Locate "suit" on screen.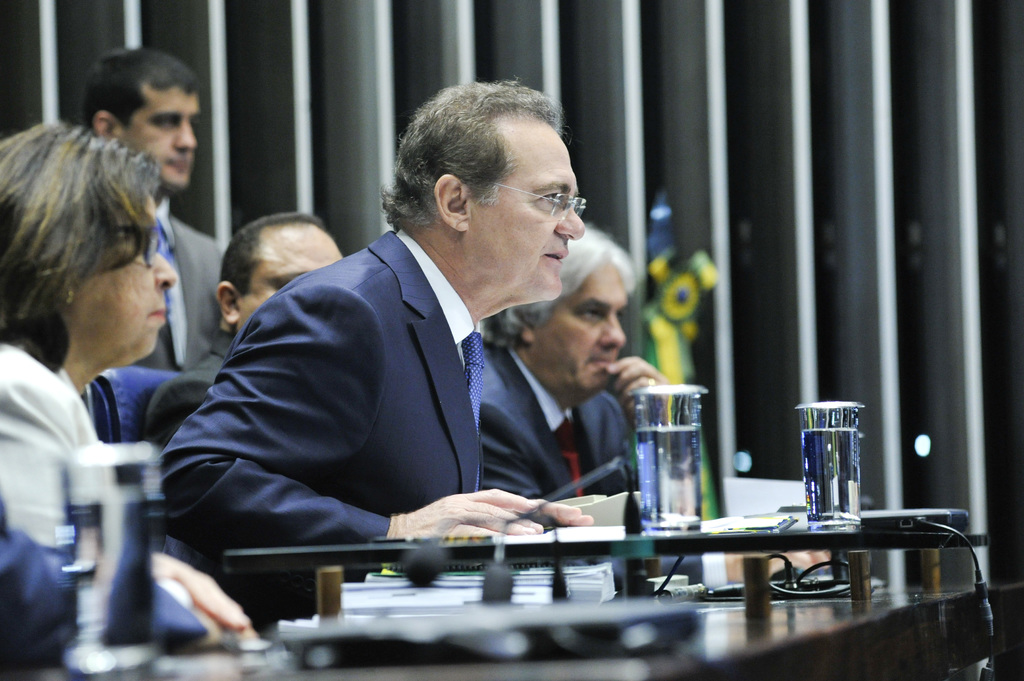
On screen at 479,343,638,506.
